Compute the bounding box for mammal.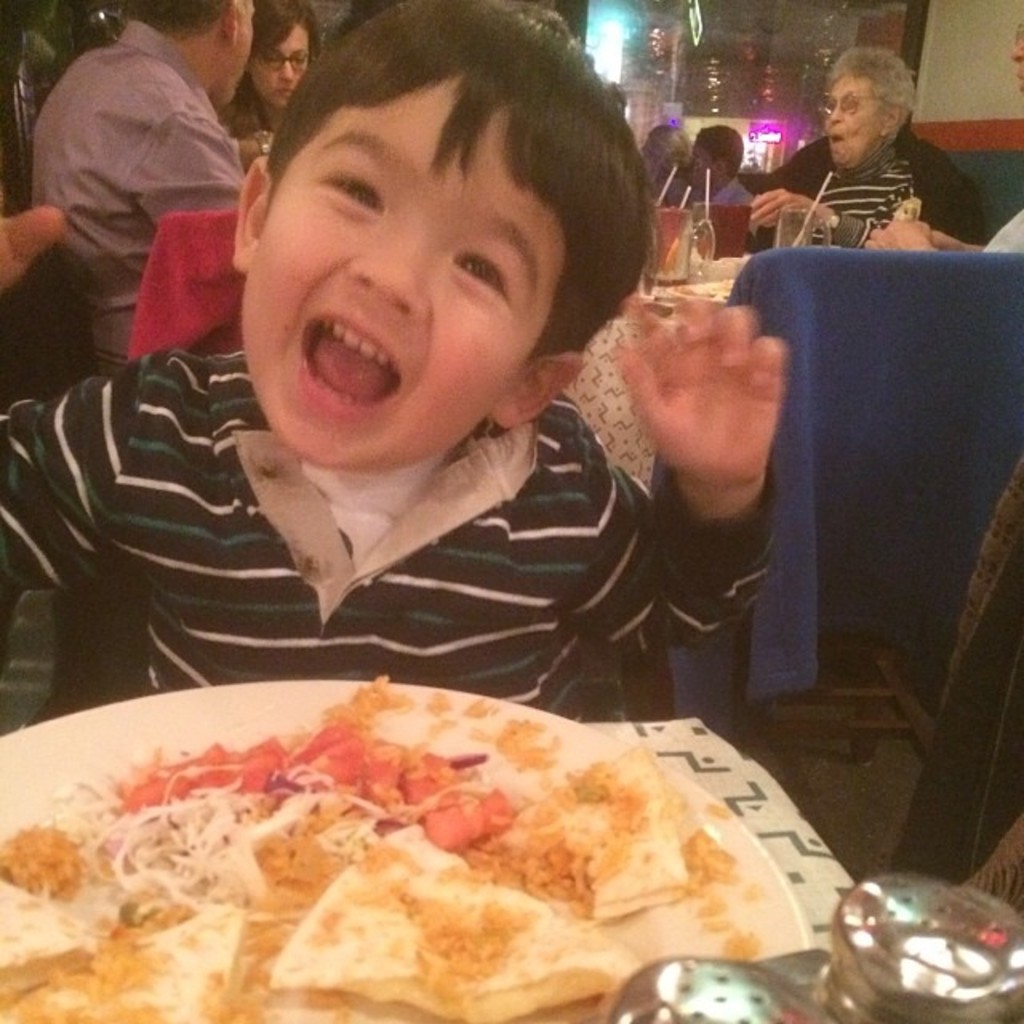
box(0, 0, 794, 733).
